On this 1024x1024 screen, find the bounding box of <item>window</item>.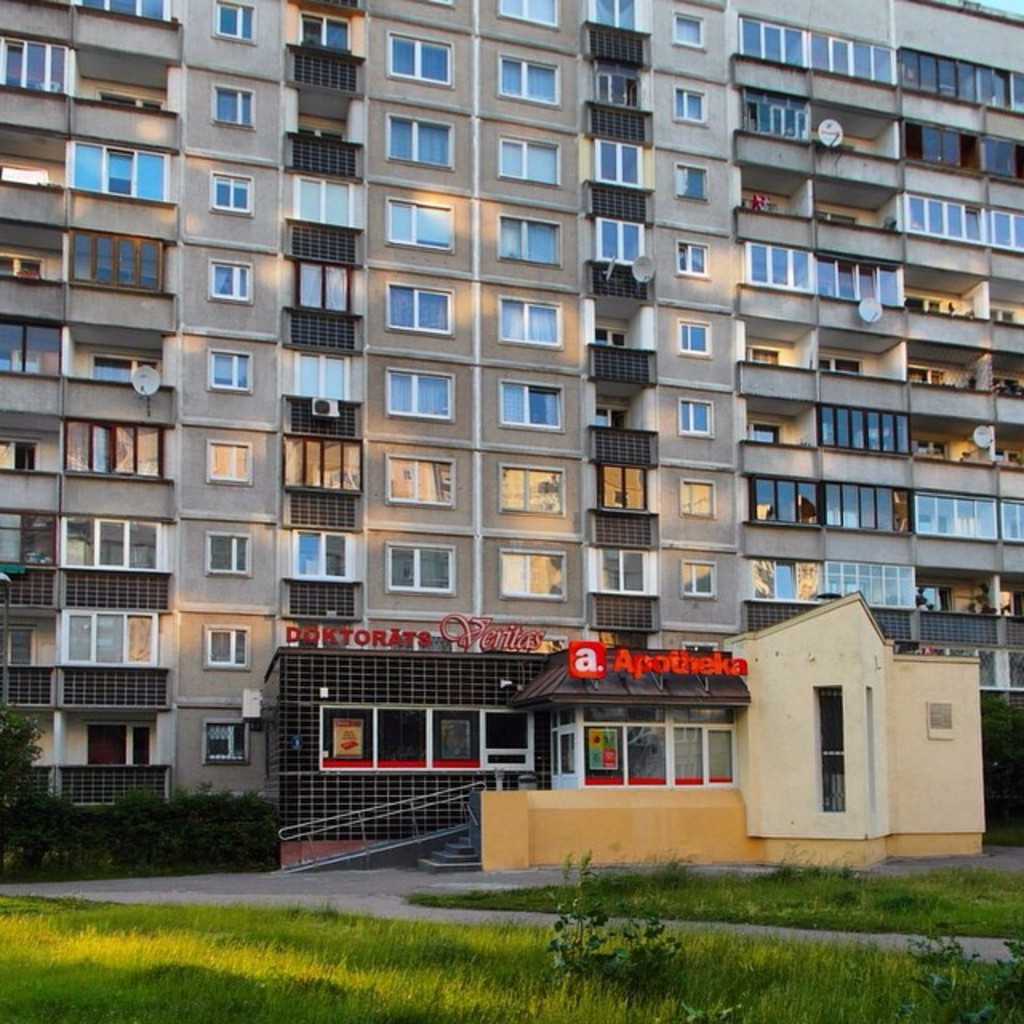
Bounding box: (x1=205, y1=438, x2=243, y2=488).
